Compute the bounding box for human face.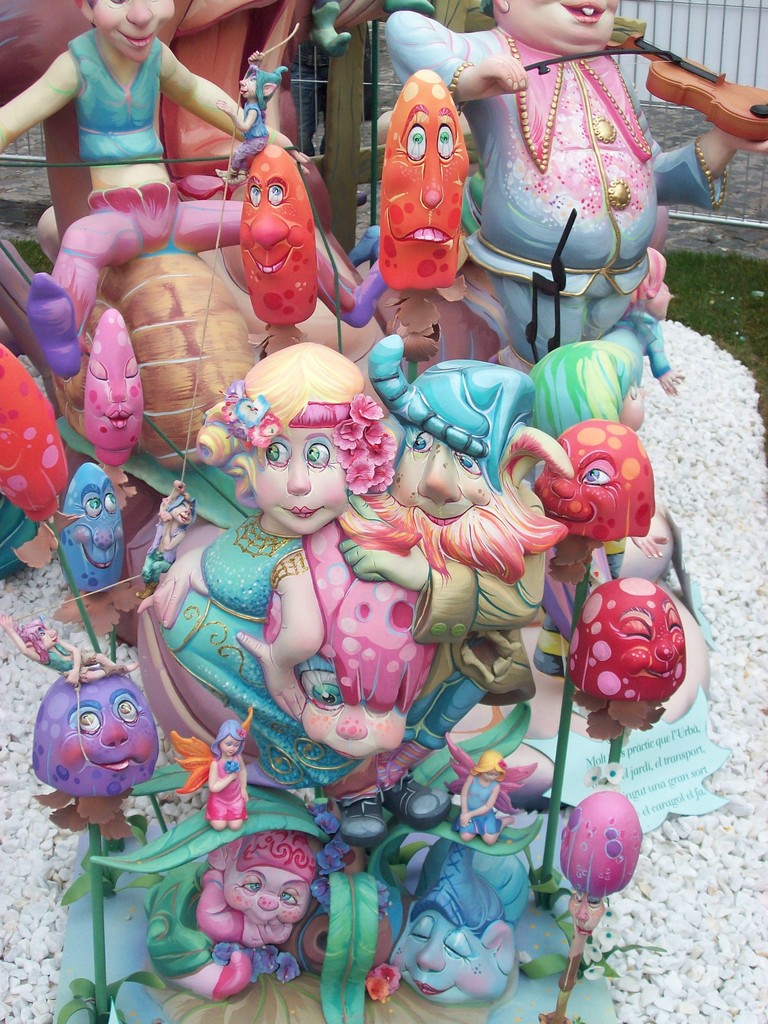
250,408,354,537.
